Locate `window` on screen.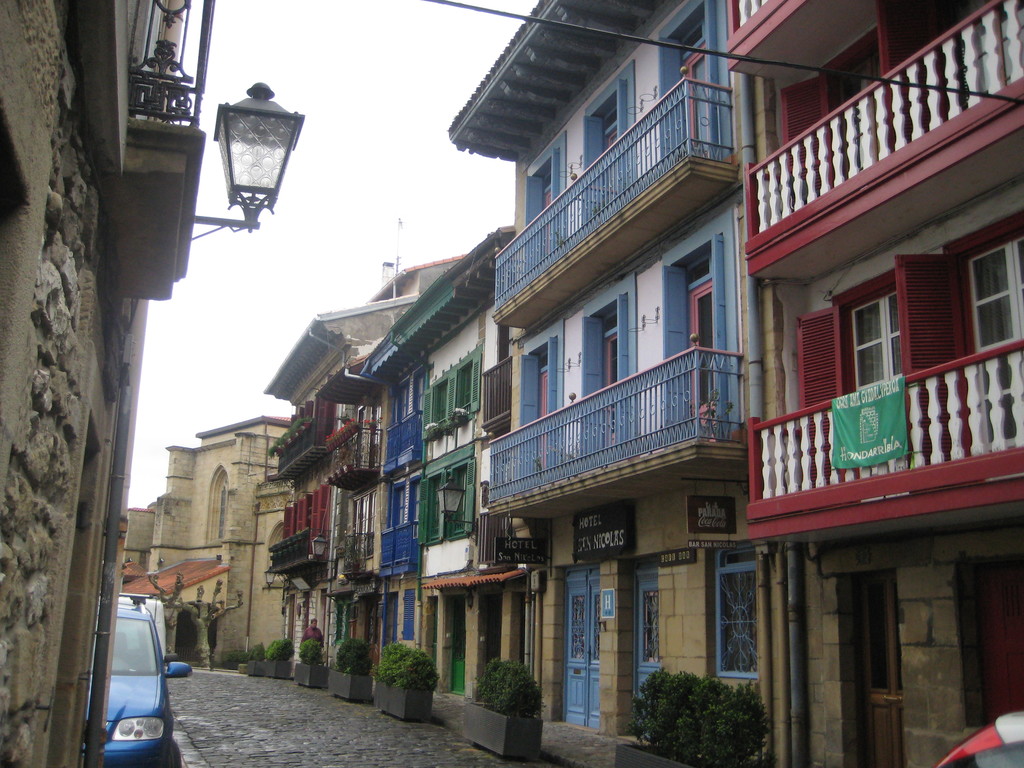
On screen at <box>670,246,727,442</box>.
